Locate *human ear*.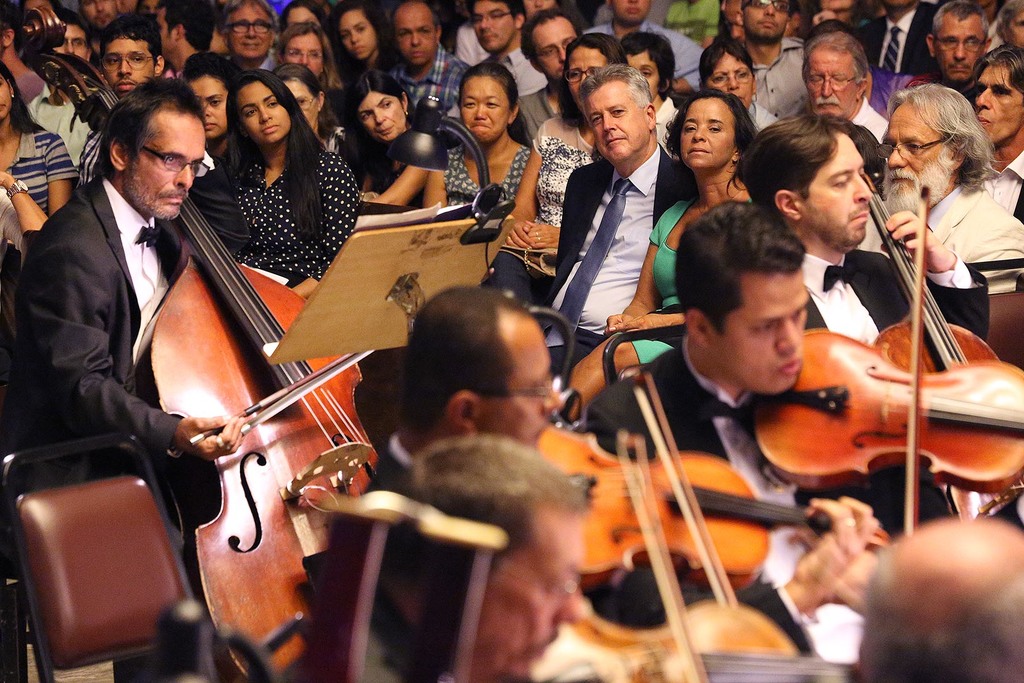
Bounding box: crop(154, 56, 163, 76).
